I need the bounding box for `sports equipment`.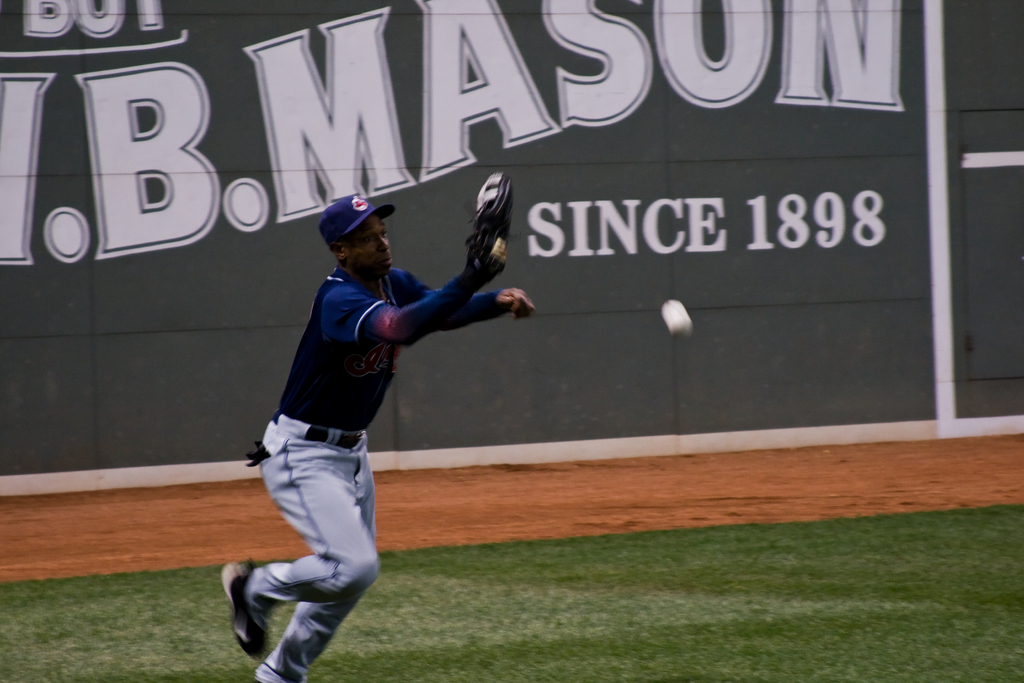
Here it is: detection(657, 299, 692, 331).
